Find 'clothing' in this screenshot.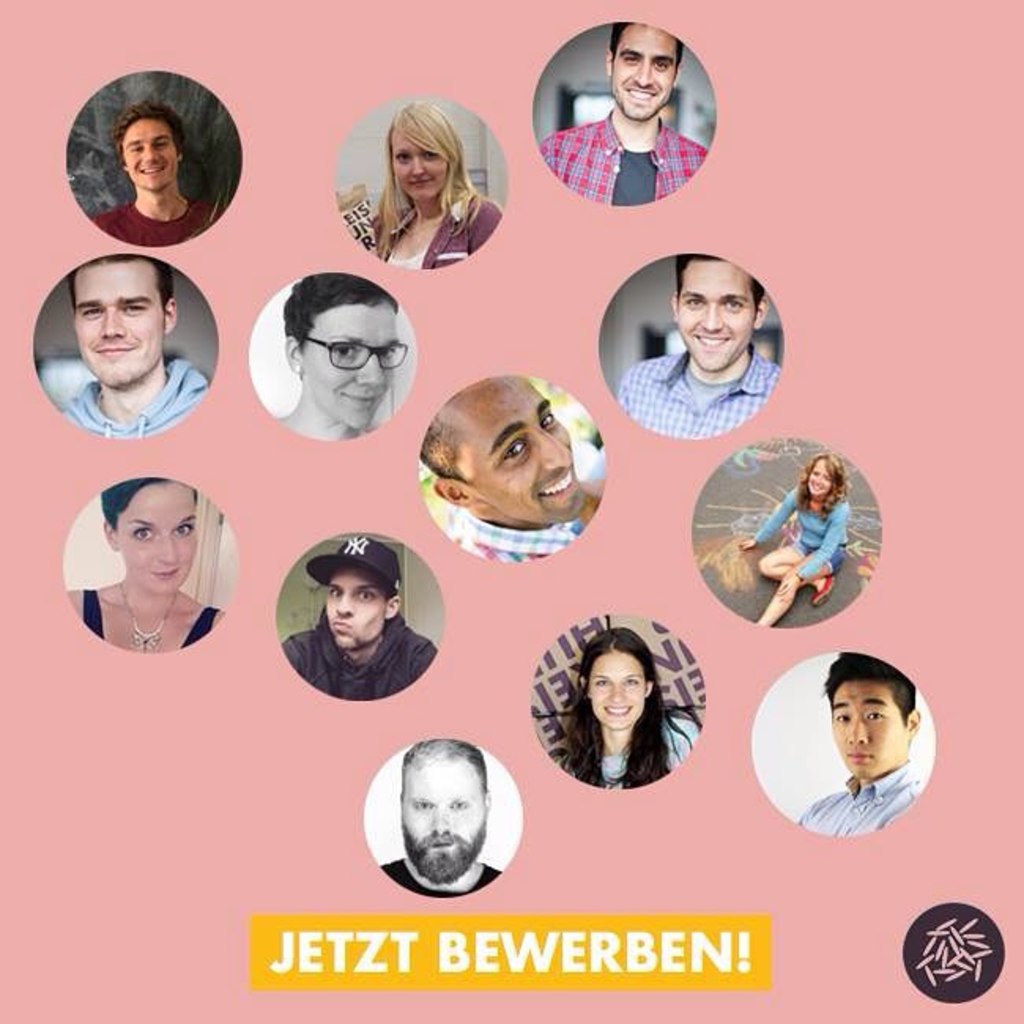
The bounding box for 'clothing' is 788:762:925:832.
